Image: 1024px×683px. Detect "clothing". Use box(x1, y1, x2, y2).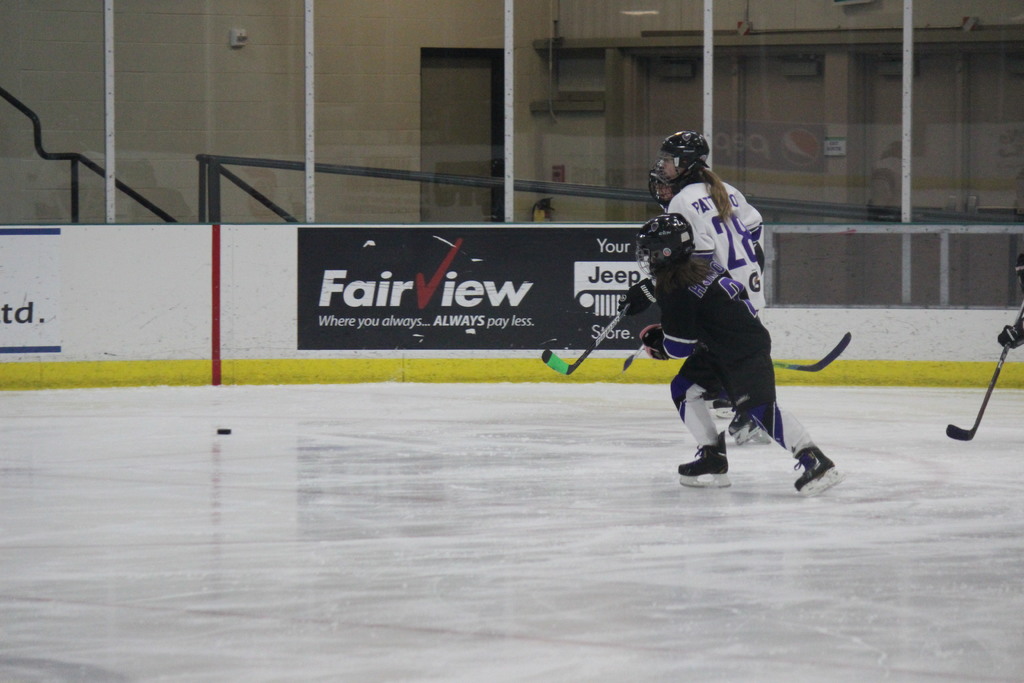
box(658, 259, 819, 460).
